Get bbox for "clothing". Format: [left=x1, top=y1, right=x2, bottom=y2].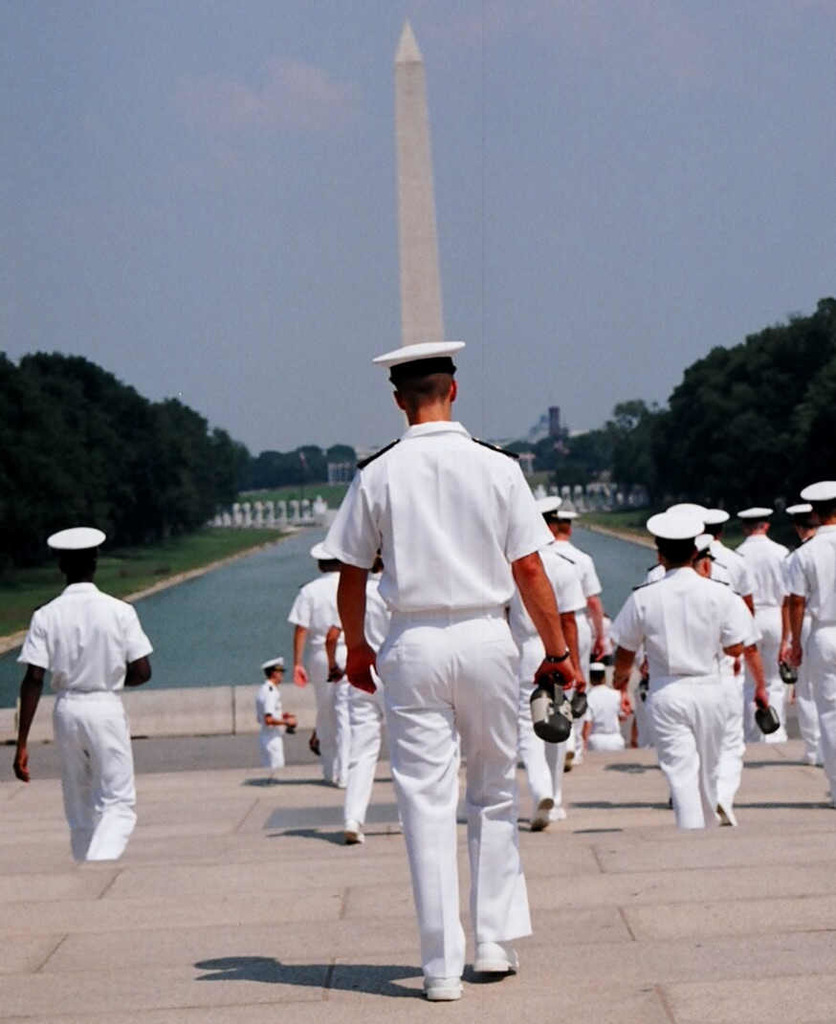
[left=790, top=535, right=835, bottom=750].
